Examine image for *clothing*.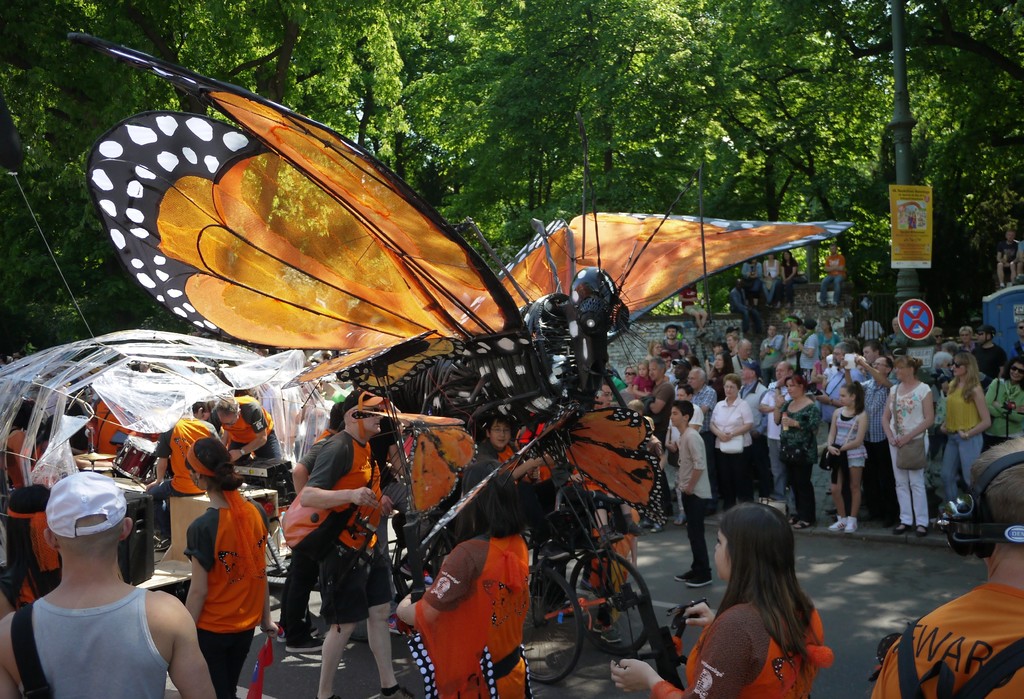
Examination result: 828, 355, 852, 386.
